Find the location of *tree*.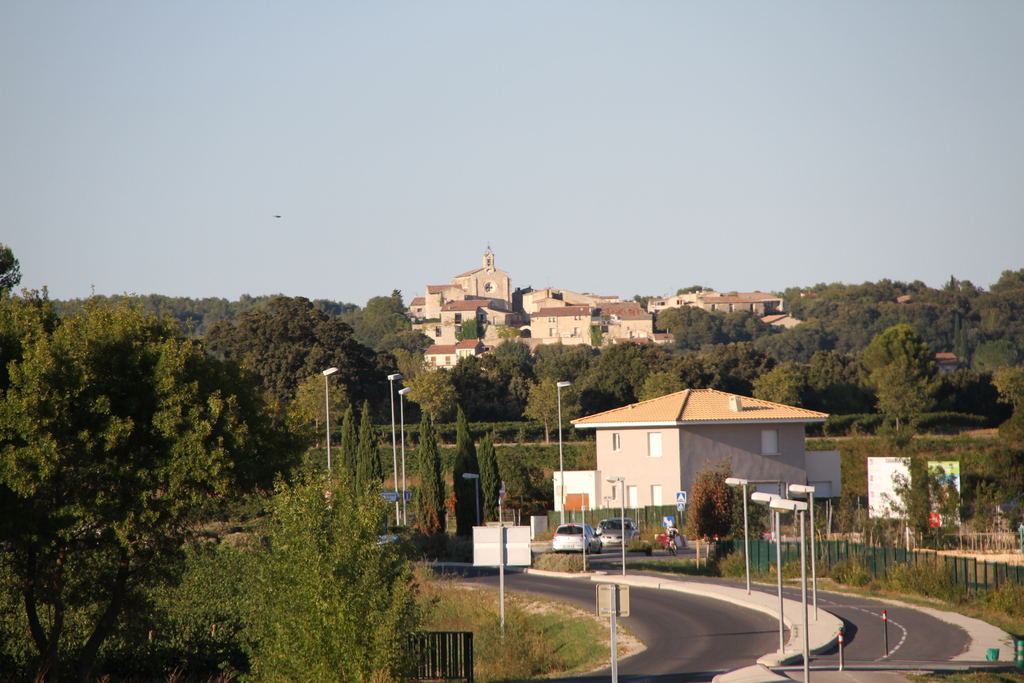
Location: [499,337,531,418].
